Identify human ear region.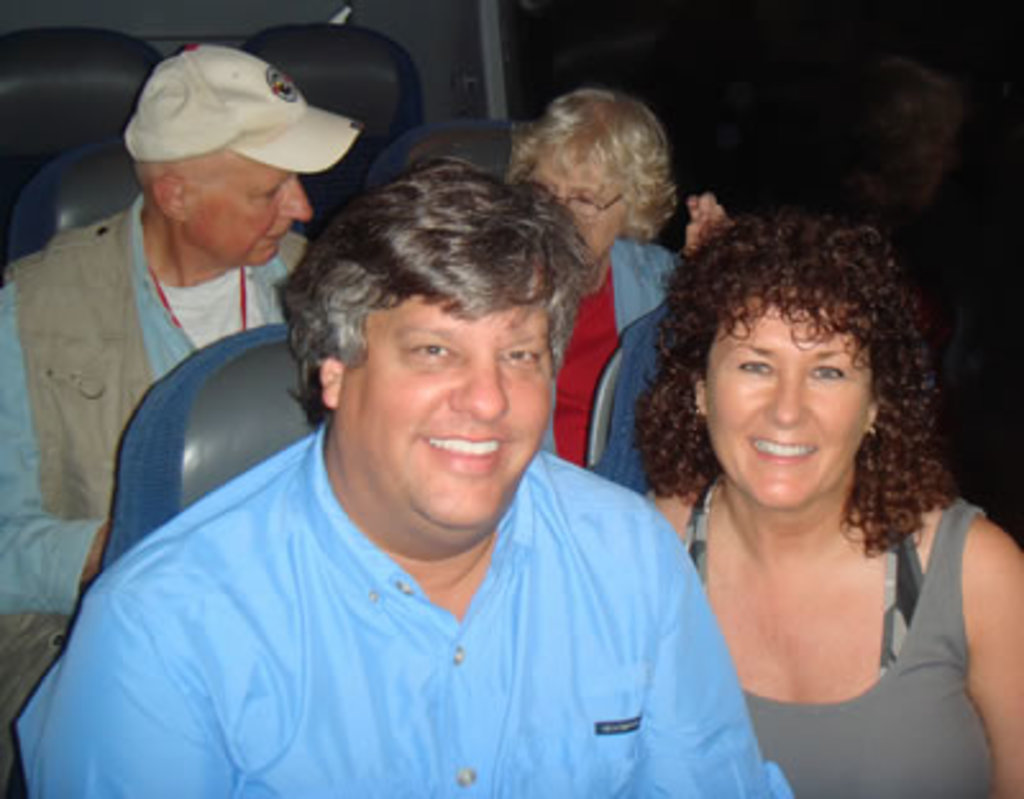
Region: pyautogui.locateOnScreen(325, 361, 343, 410).
